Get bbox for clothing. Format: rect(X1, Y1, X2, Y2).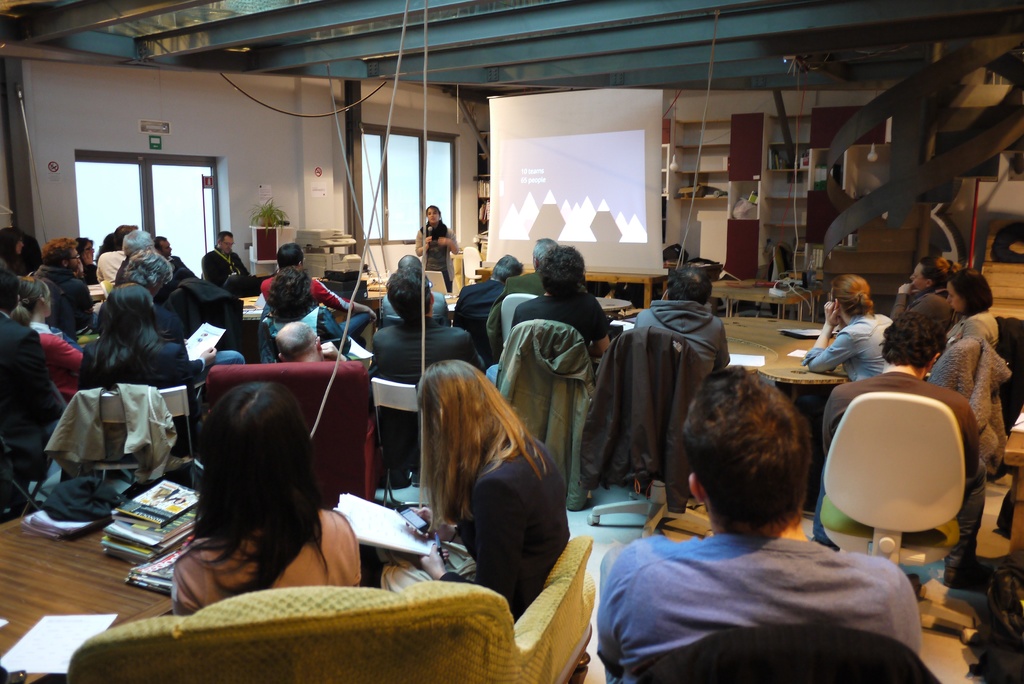
rect(376, 313, 488, 488).
